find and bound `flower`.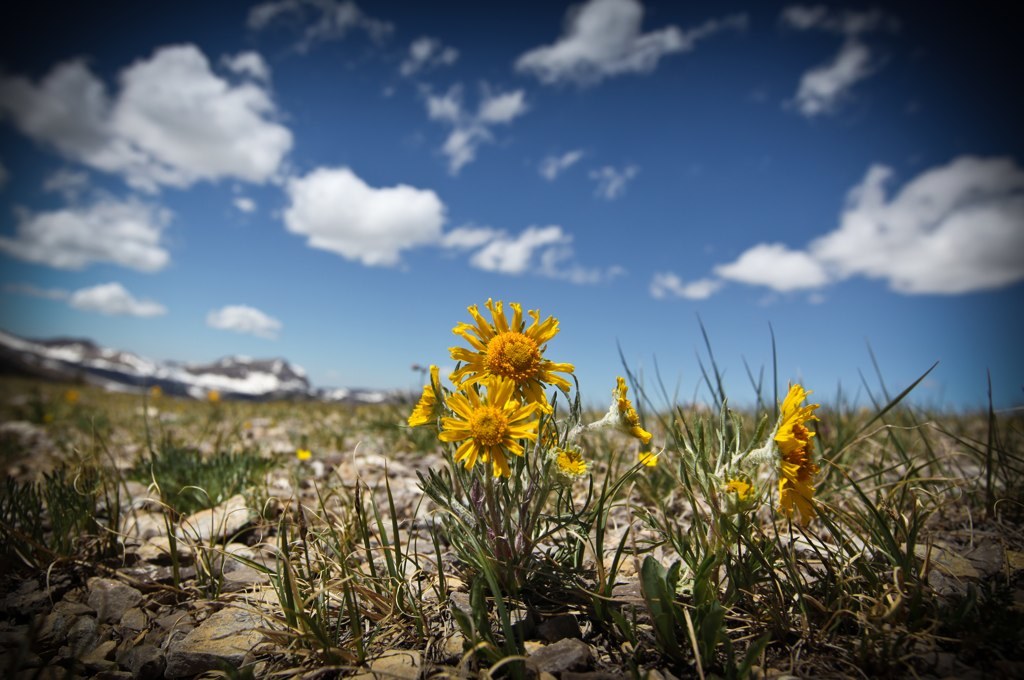
Bound: box=[550, 448, 587, 480].
